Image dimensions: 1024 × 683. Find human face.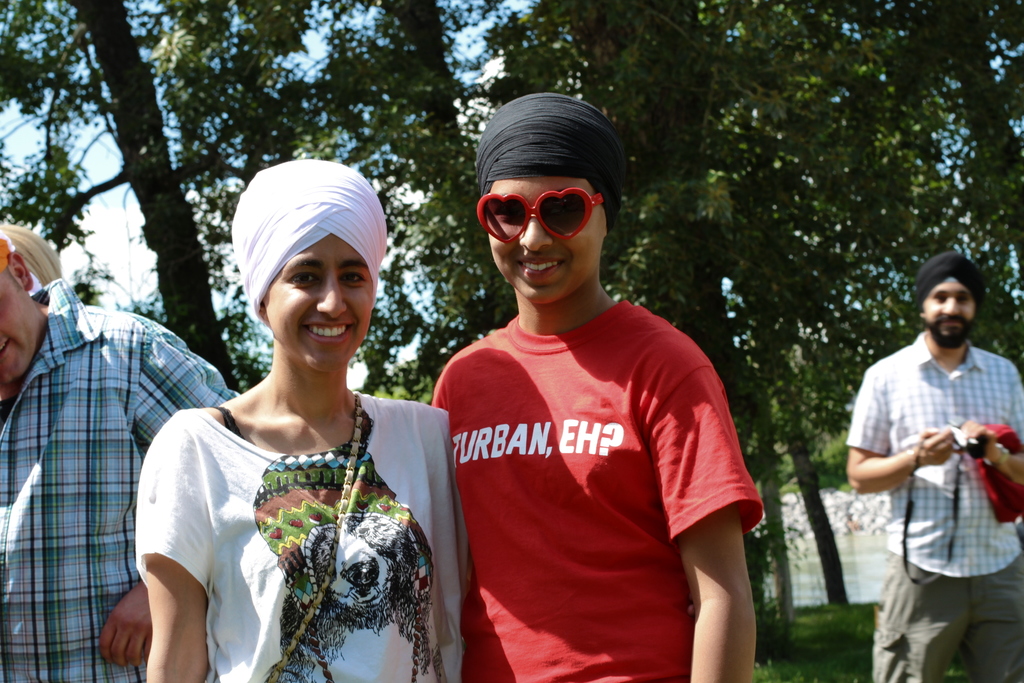
rect(488, 179, 604, 304).
